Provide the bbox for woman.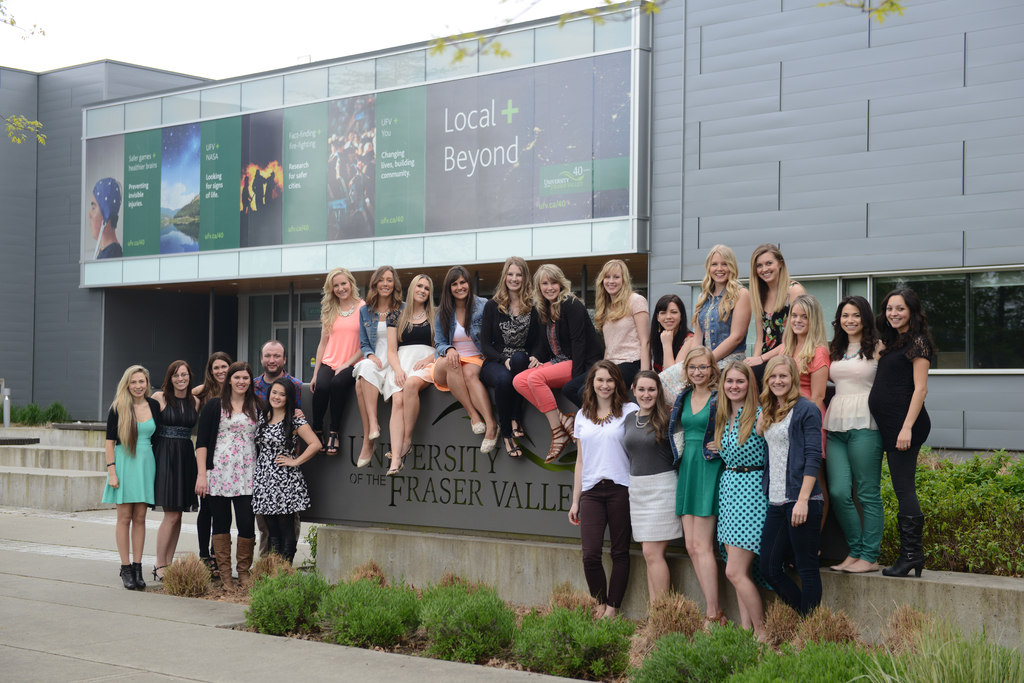
<region>760, 292, 831, 423</region>.
